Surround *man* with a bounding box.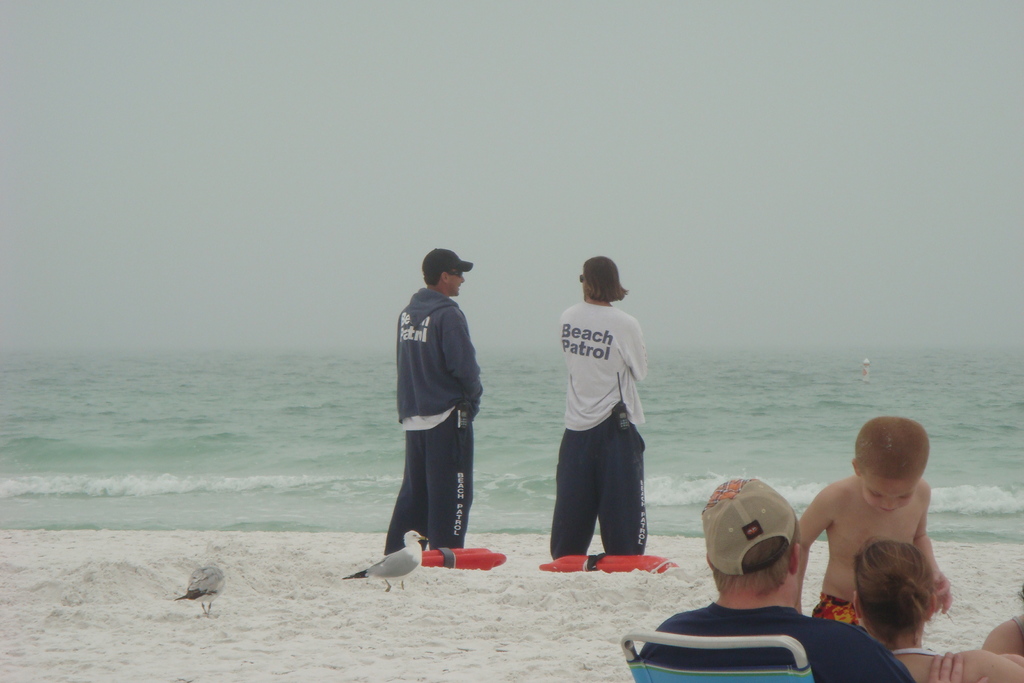
[left=385, top=249, right=475, bottom=554].
